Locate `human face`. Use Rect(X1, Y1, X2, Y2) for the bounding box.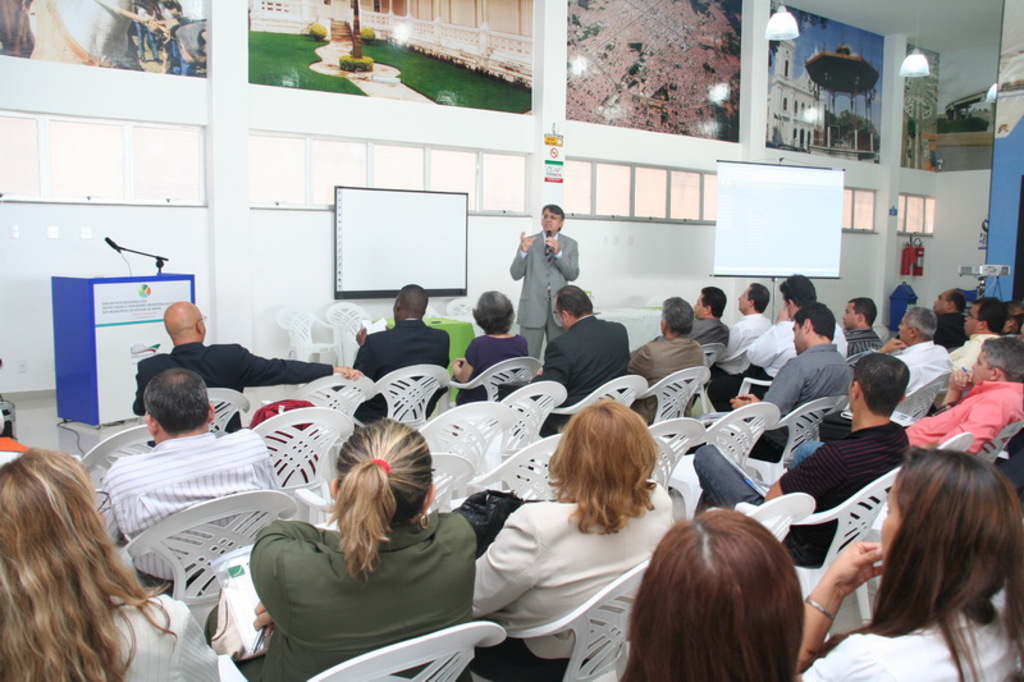
Rect(692, 293, 708, 317).
